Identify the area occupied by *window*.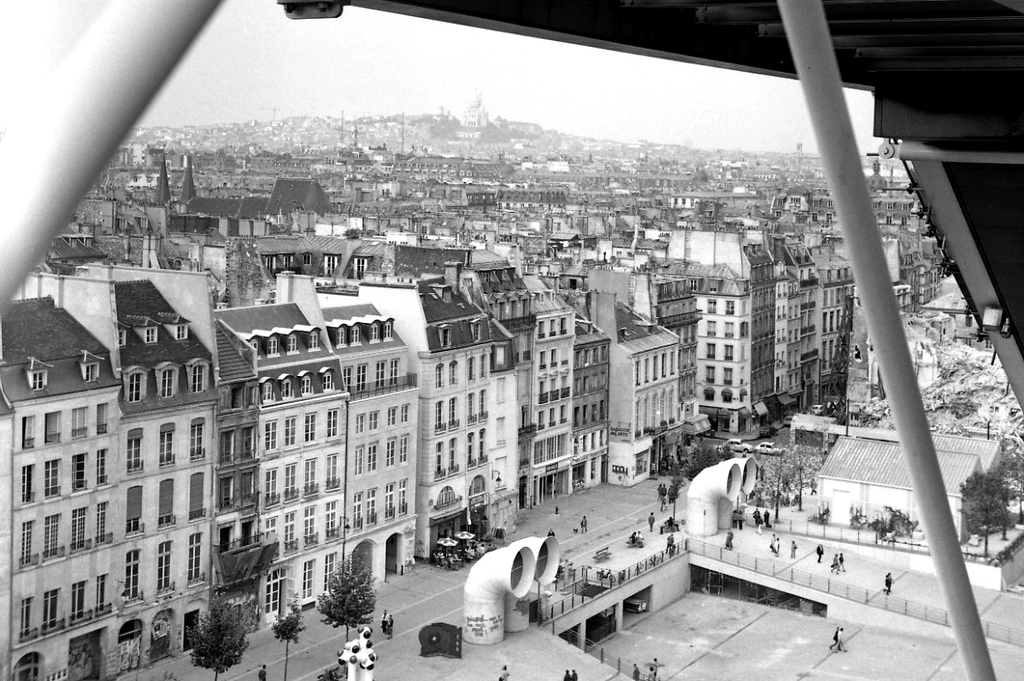
Area: [x1=191, y1=421, x2=206, y2=460].
